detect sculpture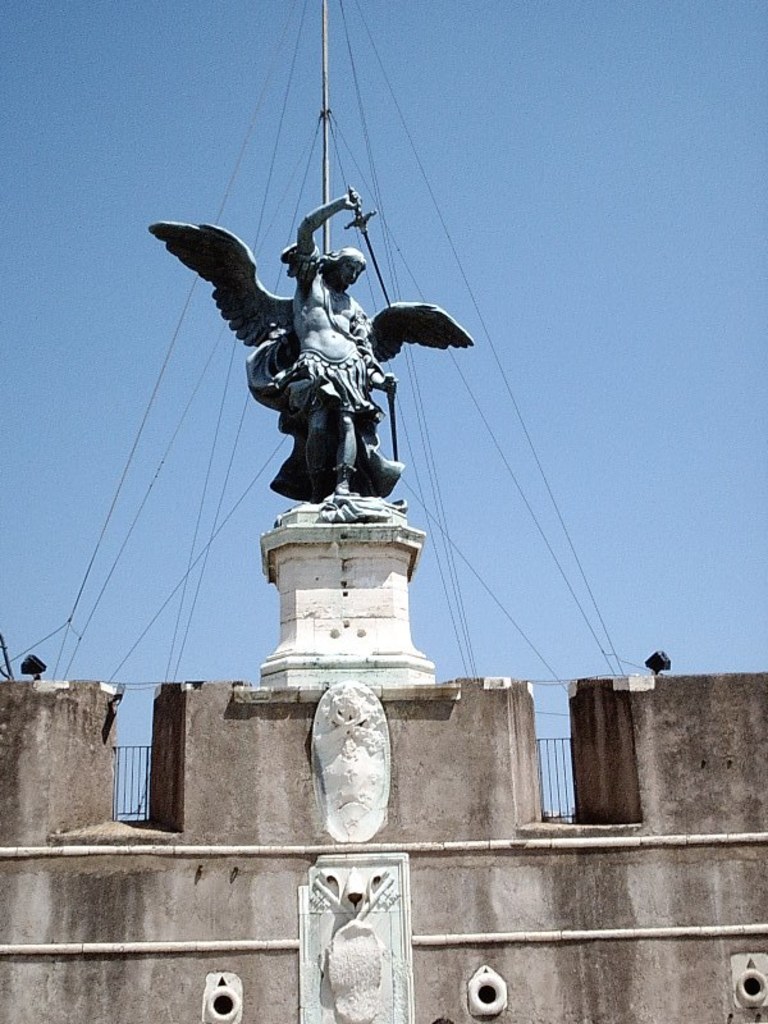
(155, 119, 494, 536)
